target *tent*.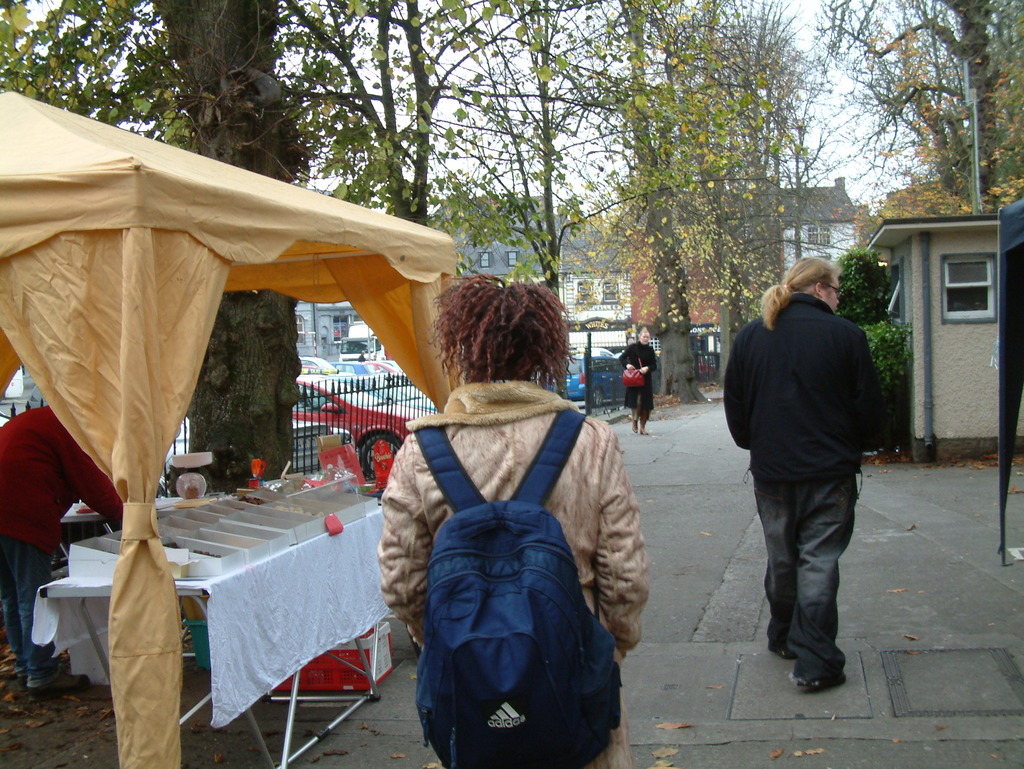
Target region: rect(0, 36, 526, 693).
